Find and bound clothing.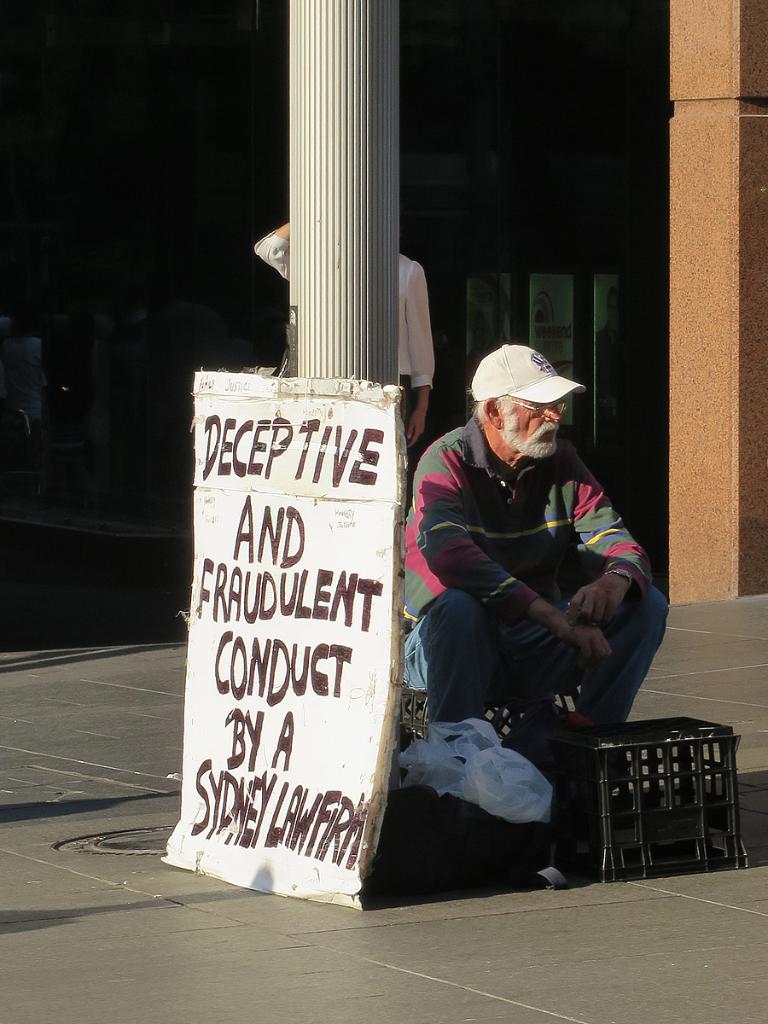
Bound: 399/355/686/780.
